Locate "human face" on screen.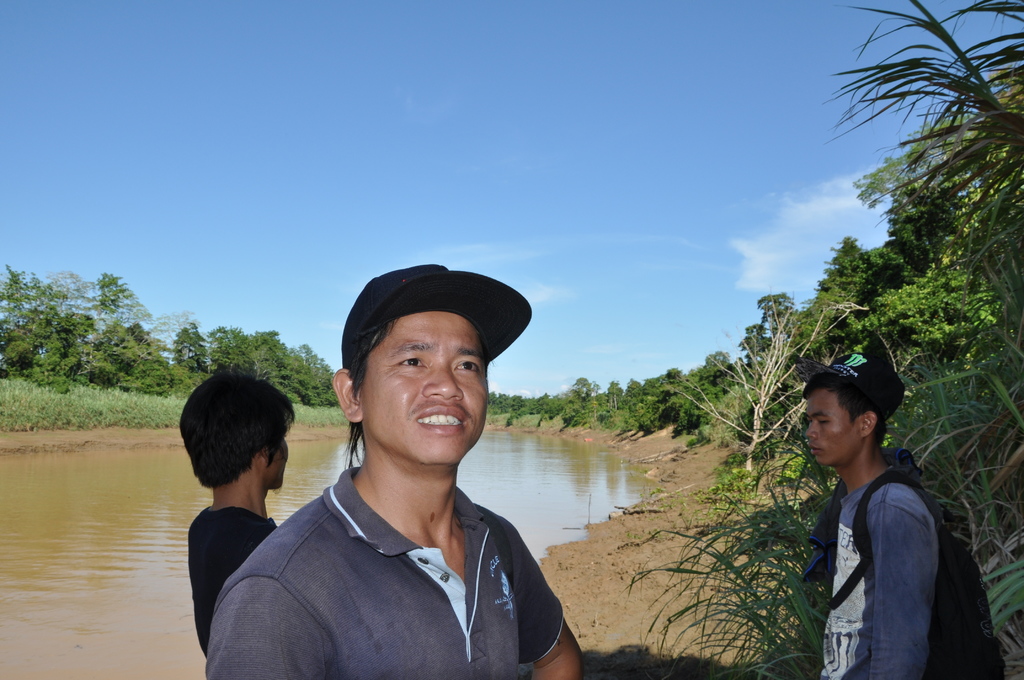
On screen at bbox=(803, 387, 858, 465).
